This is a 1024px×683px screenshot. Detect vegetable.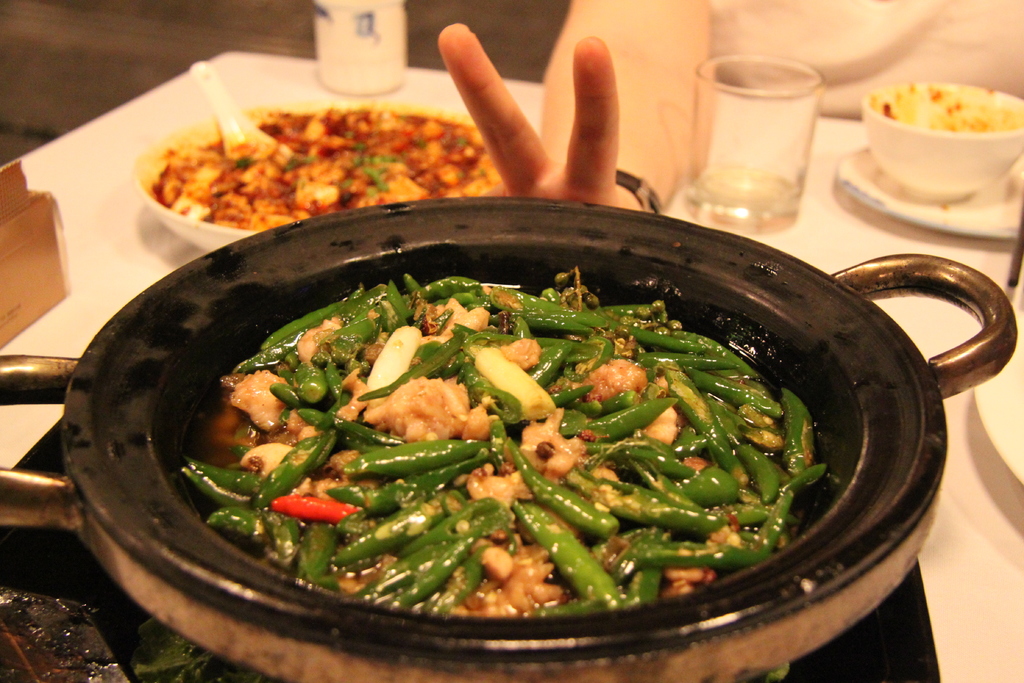
x1=616 y1=523 x2=671 y2=604.
